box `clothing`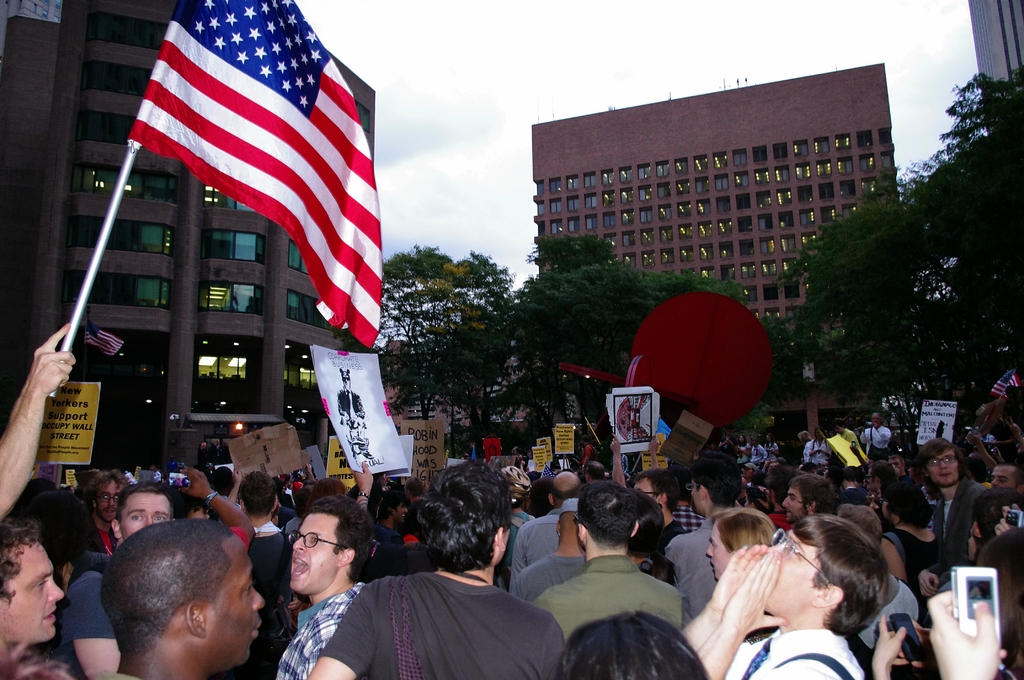
(left=514, top=505, right=565, bottom=583)
